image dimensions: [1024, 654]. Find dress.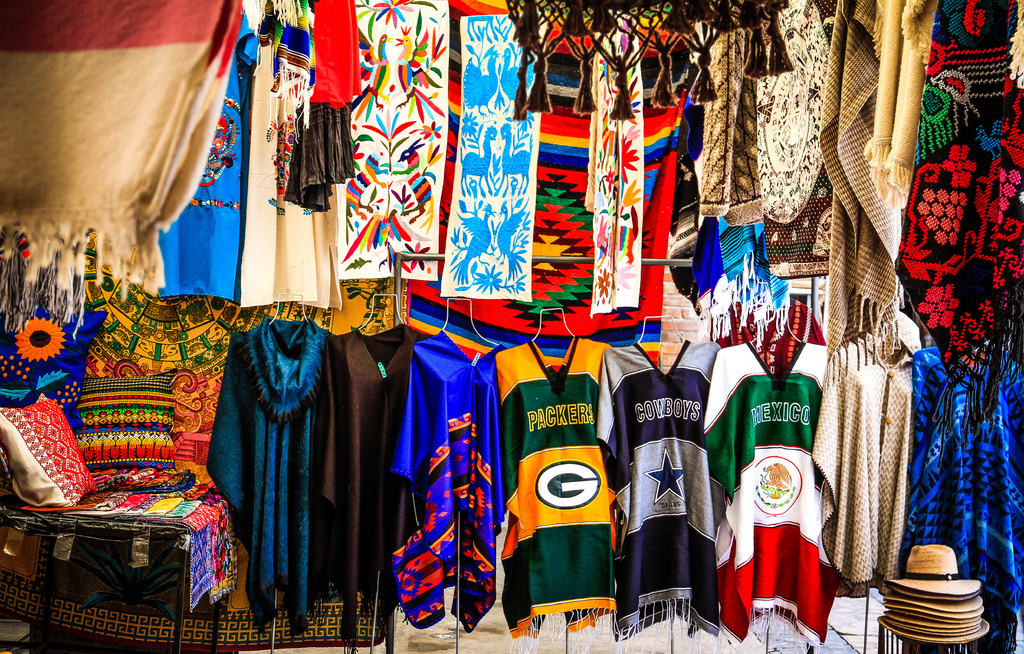
[x1=700, y1=342, x2=826, y2=653].
